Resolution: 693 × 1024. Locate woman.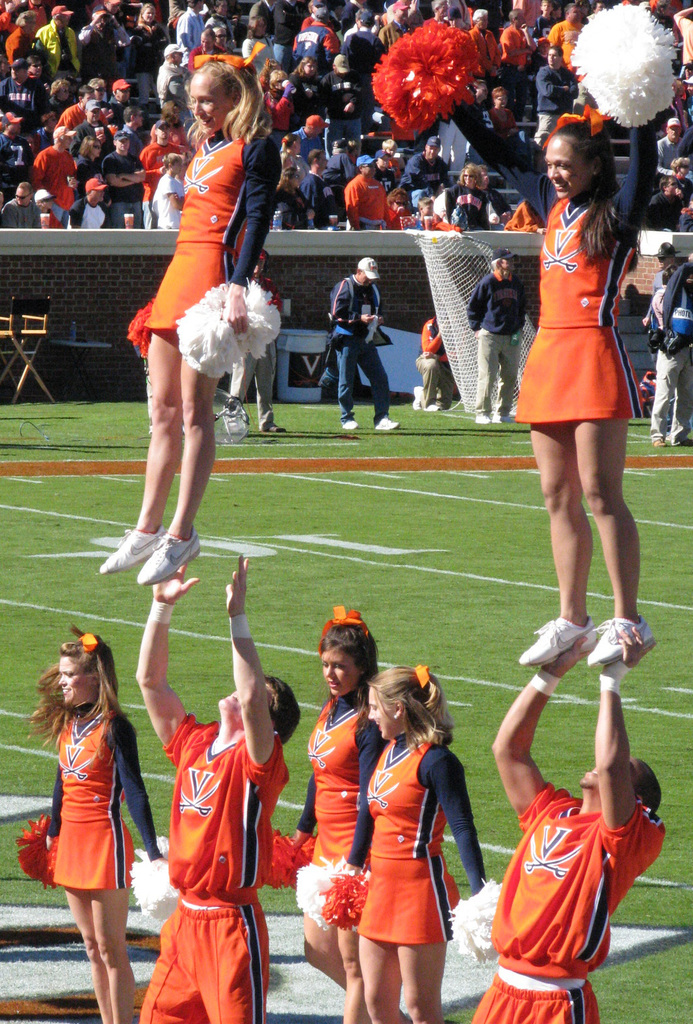
detection(96, 46, 284, 600).
